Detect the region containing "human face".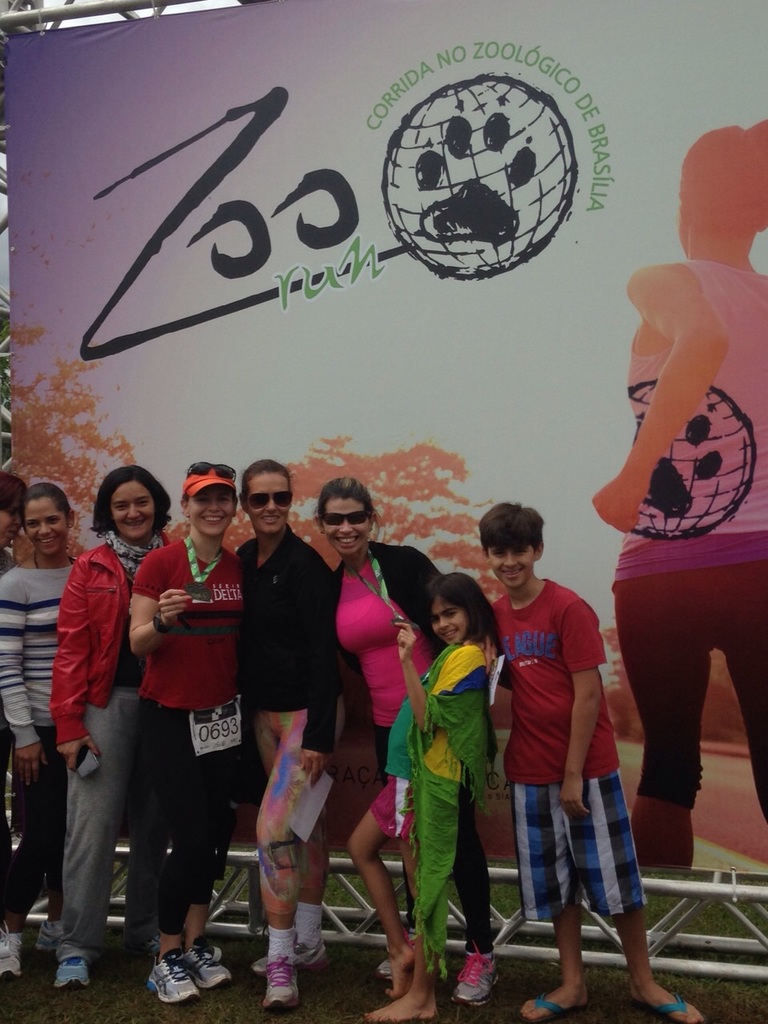
{"left": 0, "top": 501, "right": 22, "bottom": 545}.
